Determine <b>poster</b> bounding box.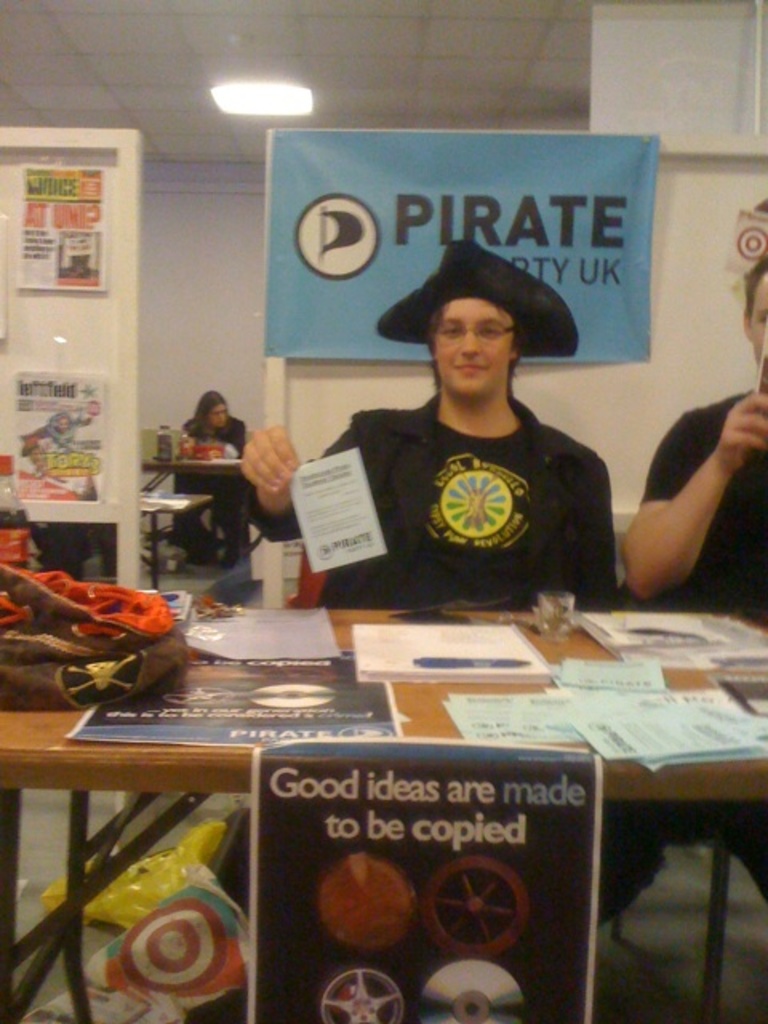
Determined: (x1=16, y1=160, x2=106, y2=293).
